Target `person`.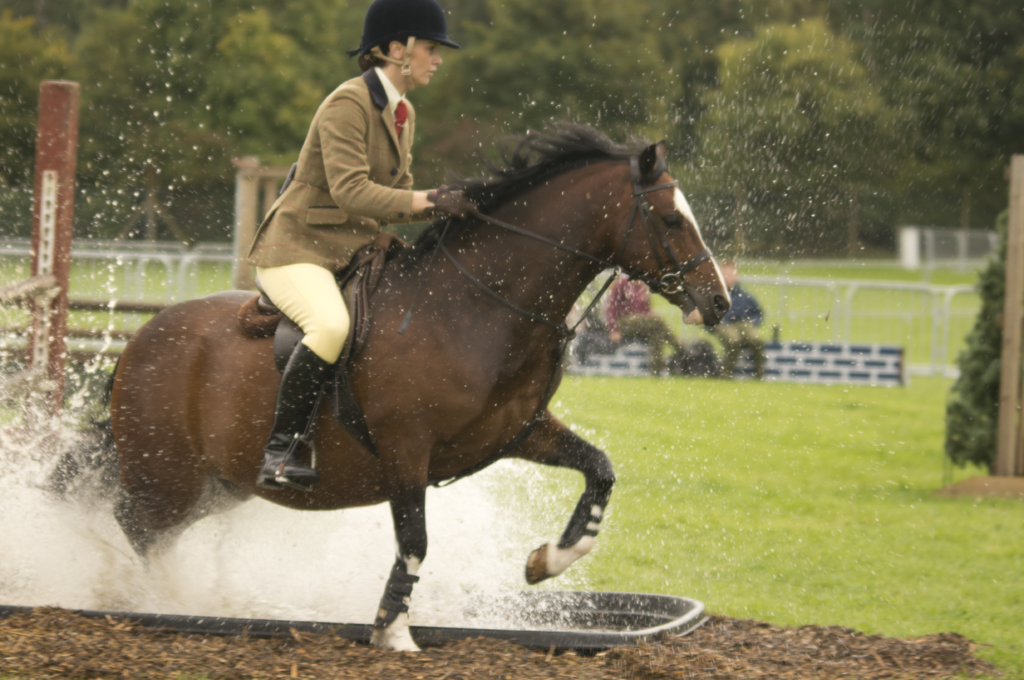
Target region: [x1=245, y1=0, x2=456, y2=487].
